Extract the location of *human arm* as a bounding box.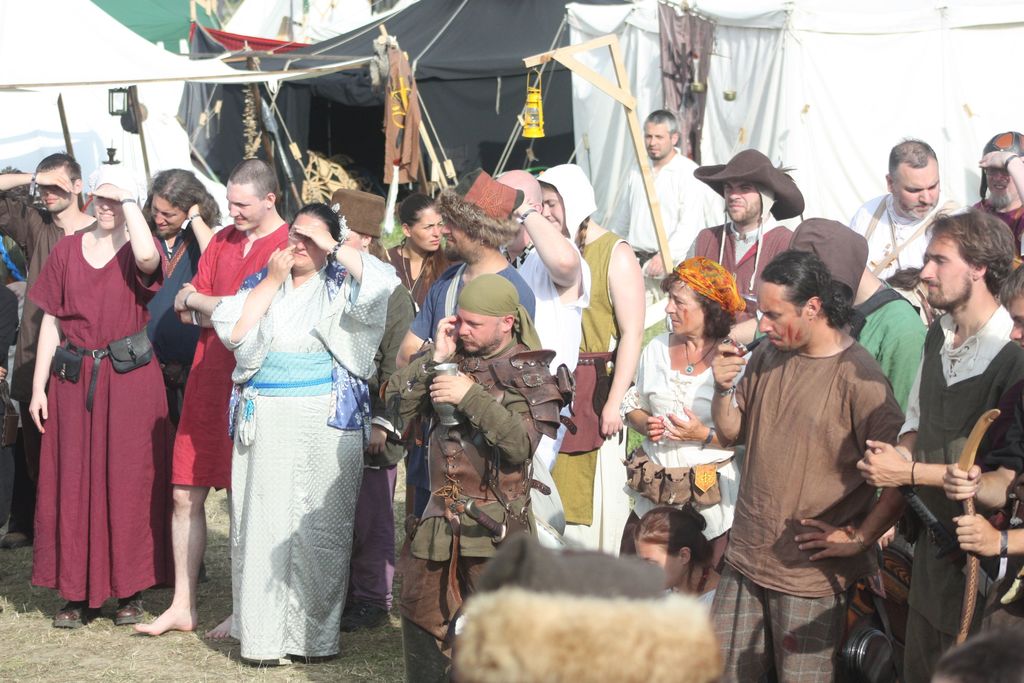
box(173, 256, 280, 322).
